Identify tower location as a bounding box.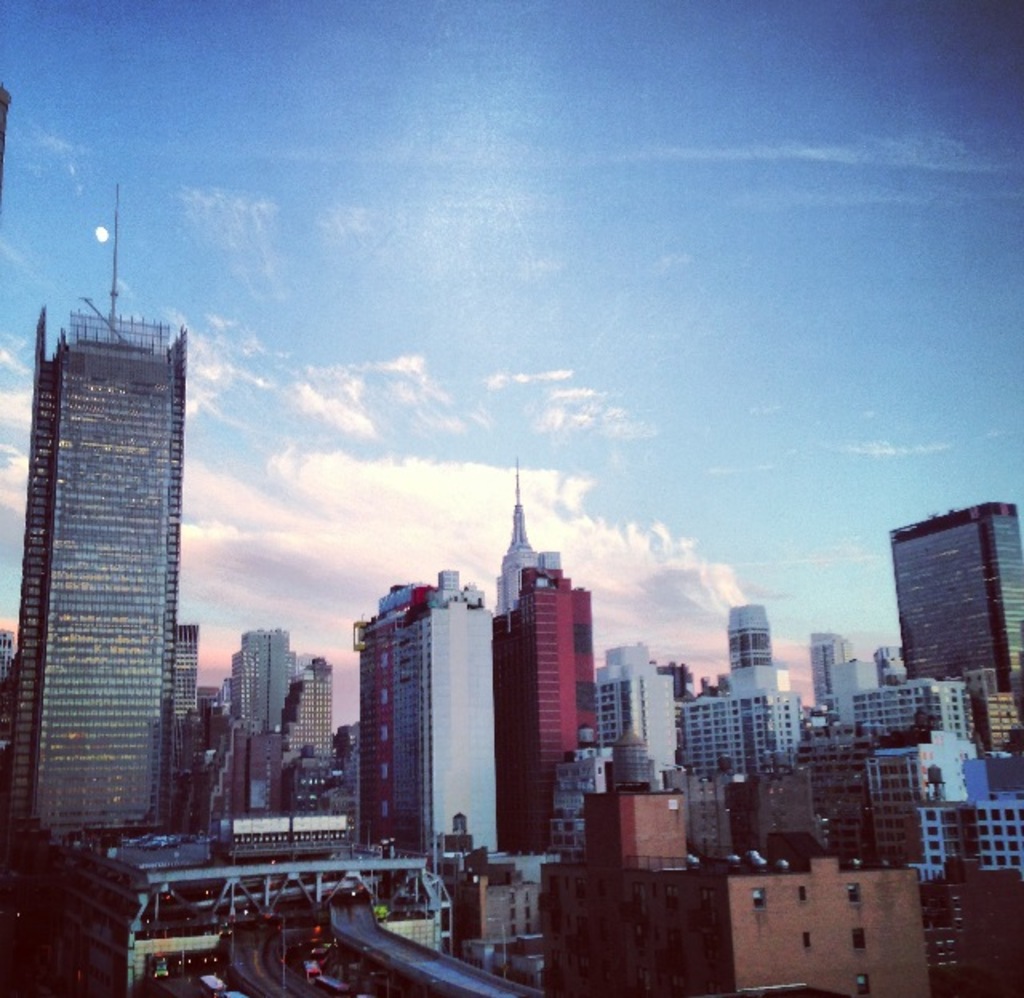
bbox=[728, 606, 776, 696].
